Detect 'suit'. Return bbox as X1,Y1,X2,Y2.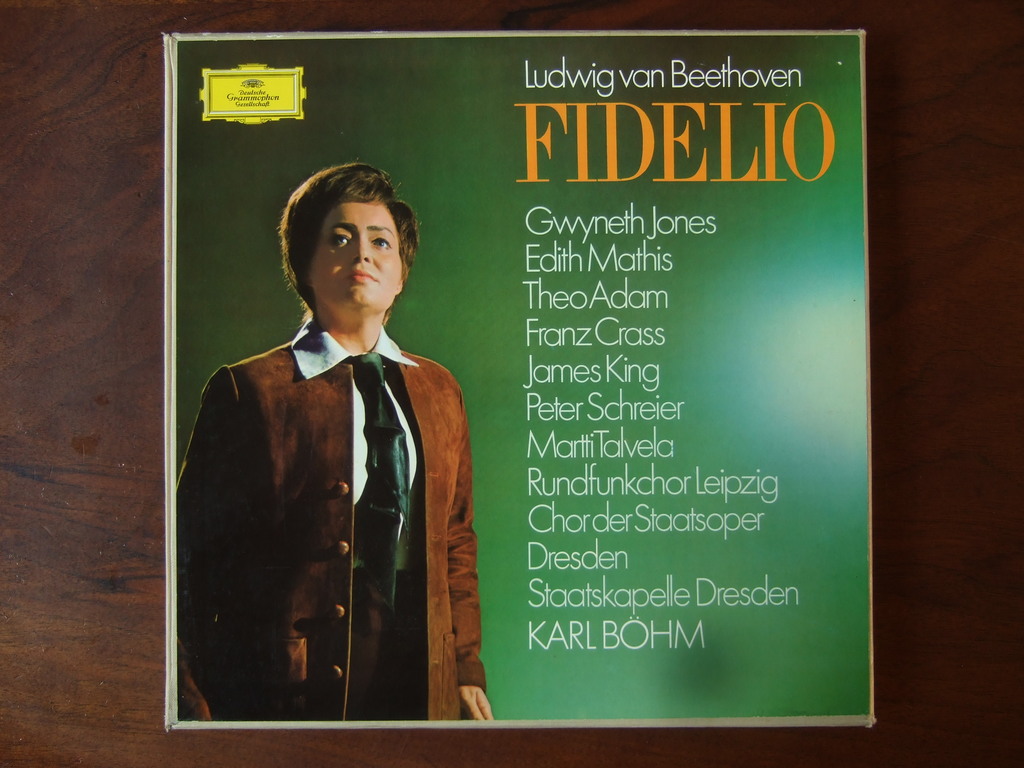
175,238,502,732.
